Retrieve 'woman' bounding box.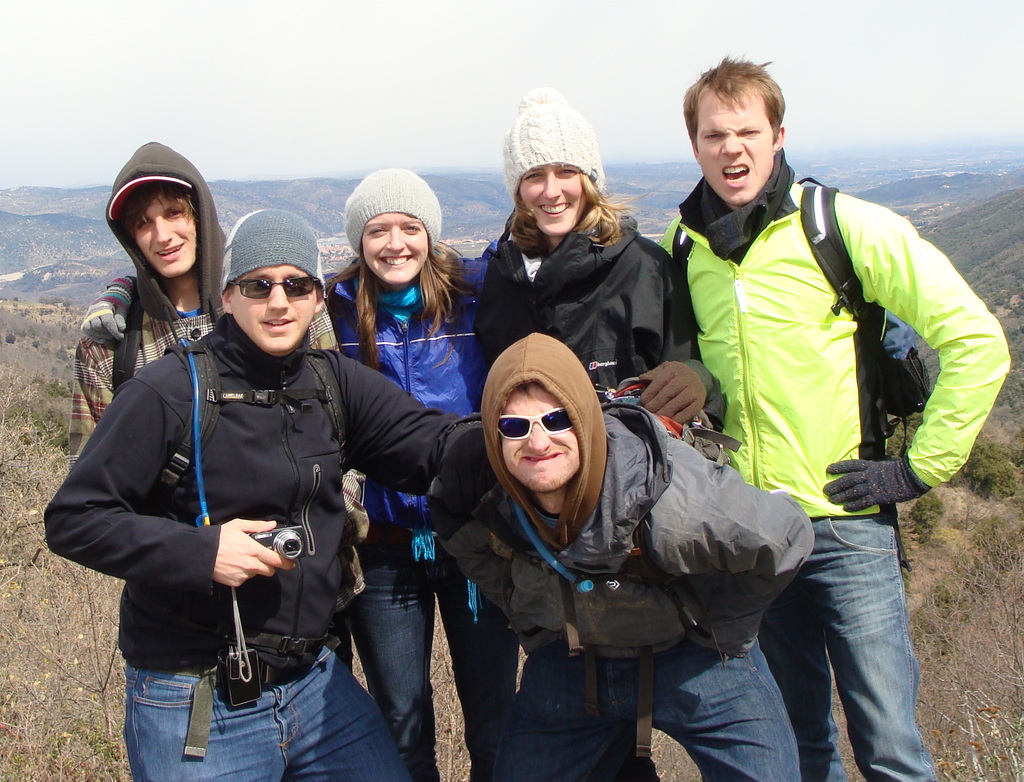
Bounding box: box=[322, 166, 524, 781].
